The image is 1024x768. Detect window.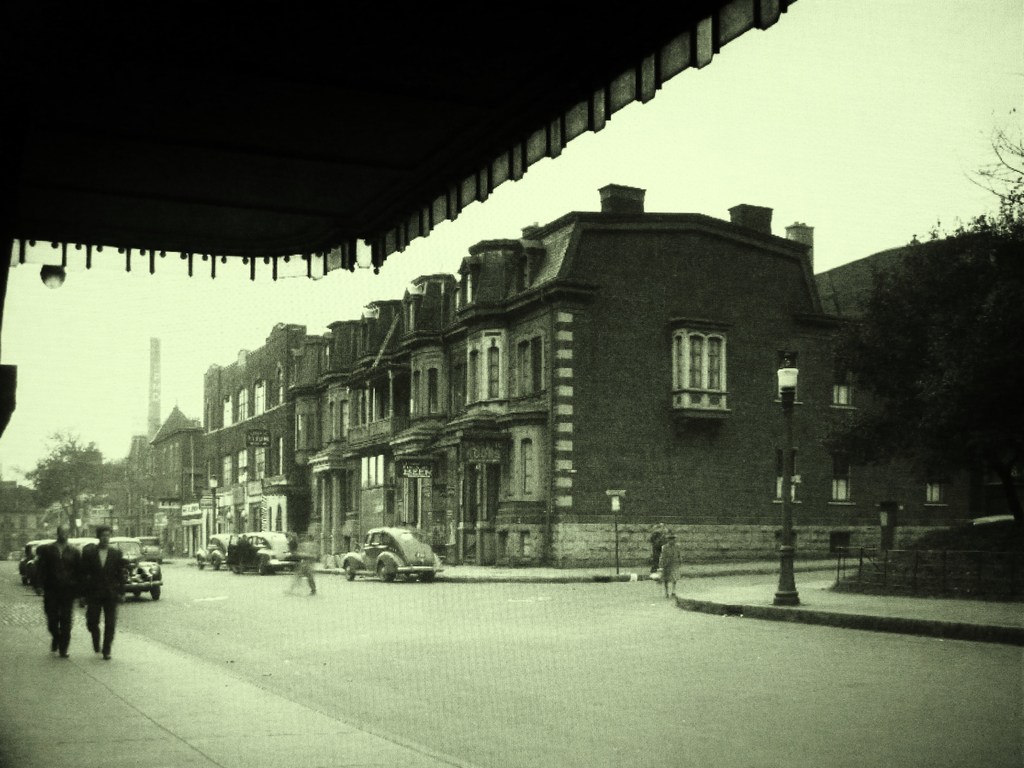
Detection: 222 396 234 428.
